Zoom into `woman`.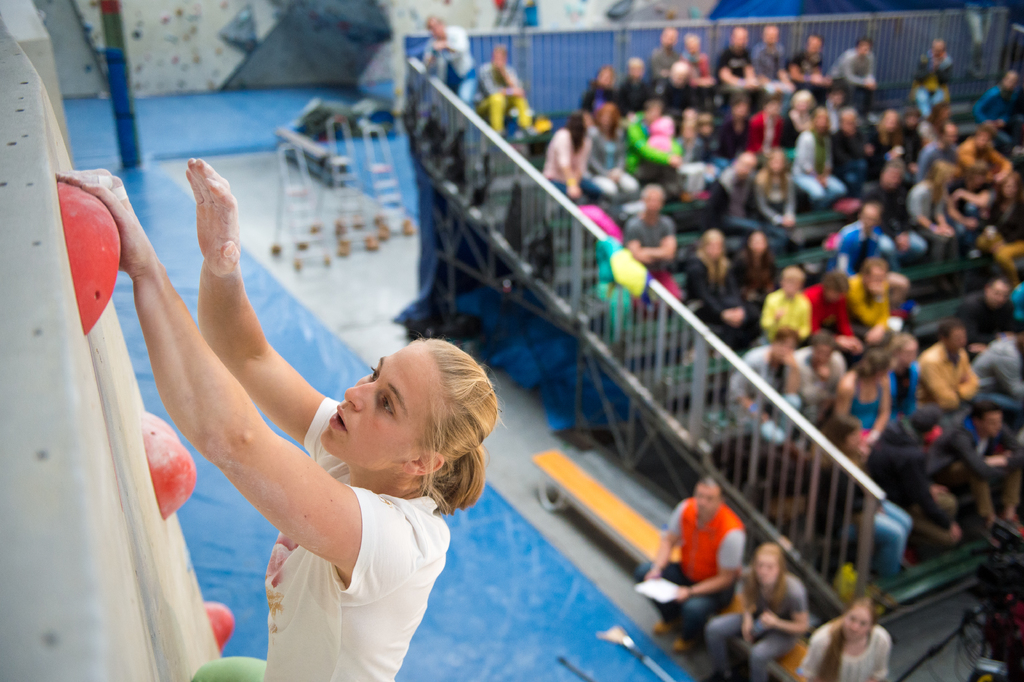
Zoom target: [left=113, top=124, right=507, bottom=681].
